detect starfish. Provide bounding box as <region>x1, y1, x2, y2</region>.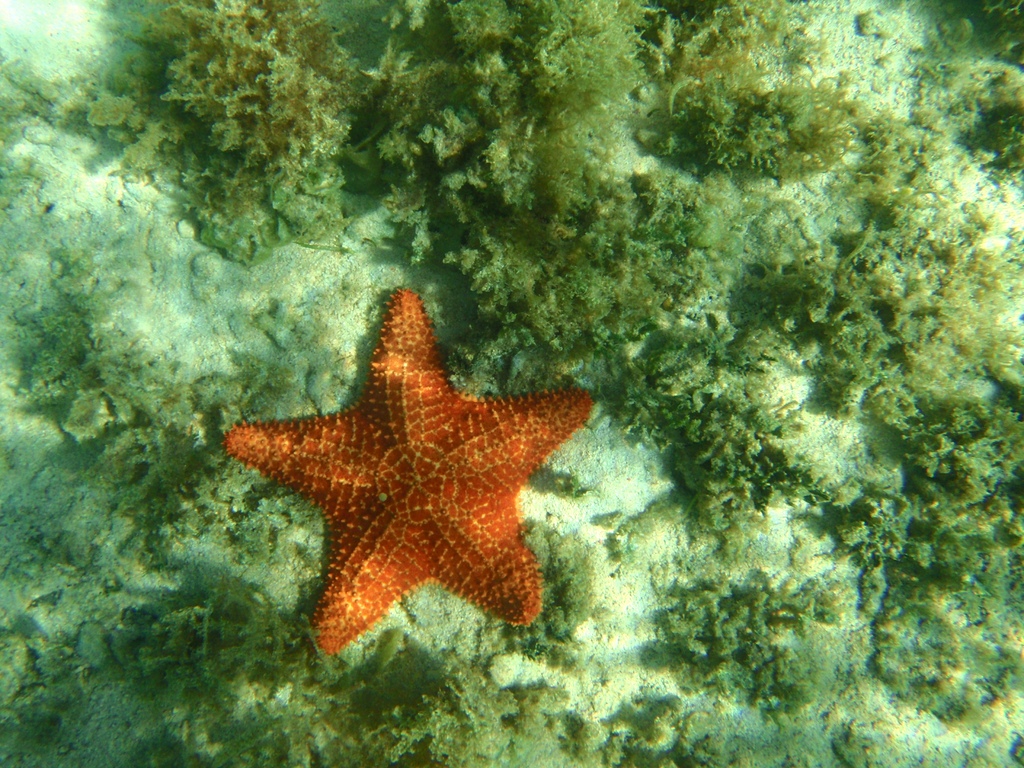
<region>223, 286, 596, 657</region>.
